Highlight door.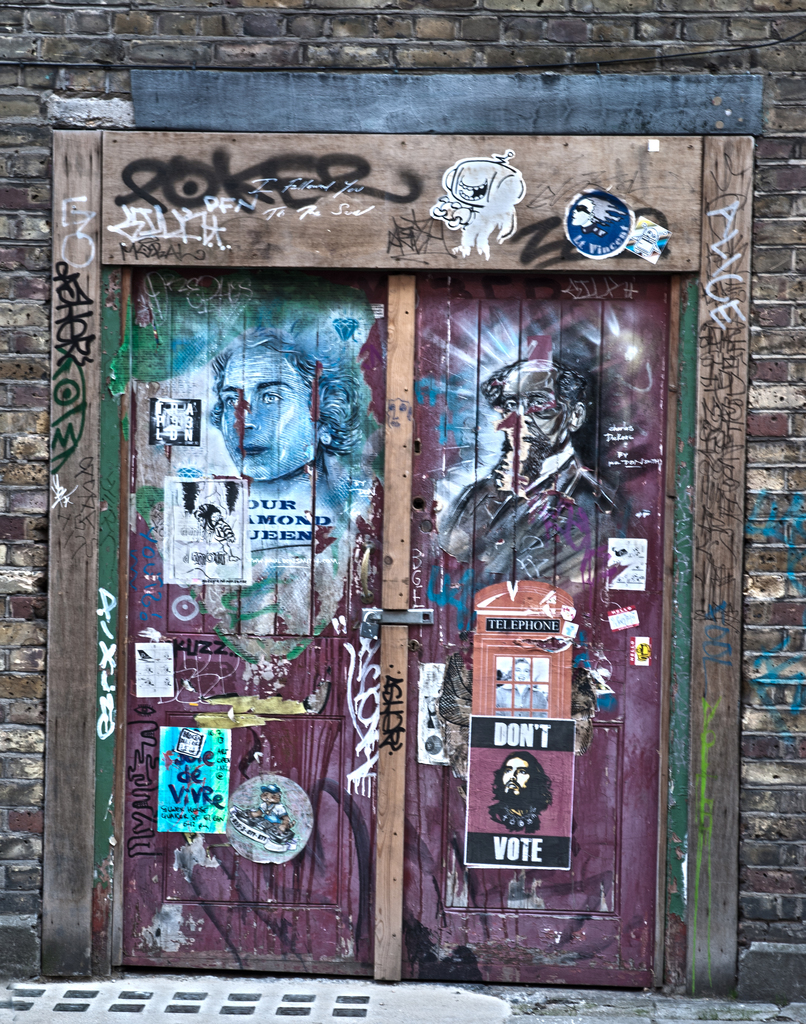
Highlighted region: bbox(45, 150, 773, 988).
